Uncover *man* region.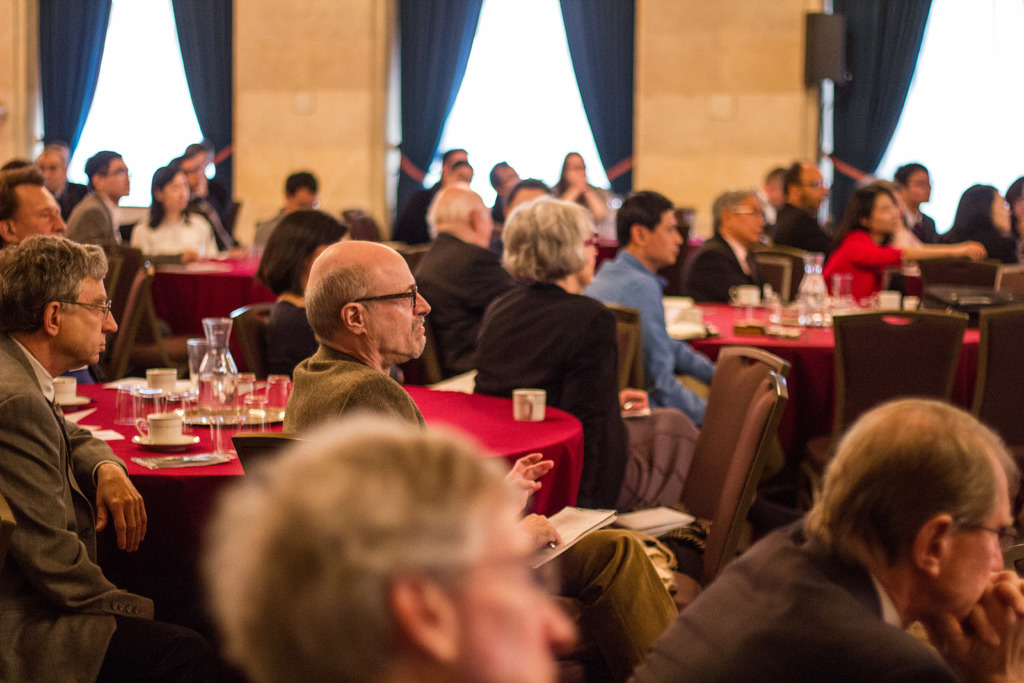
Uncovered: crop(636, 397, 1023, 682).
